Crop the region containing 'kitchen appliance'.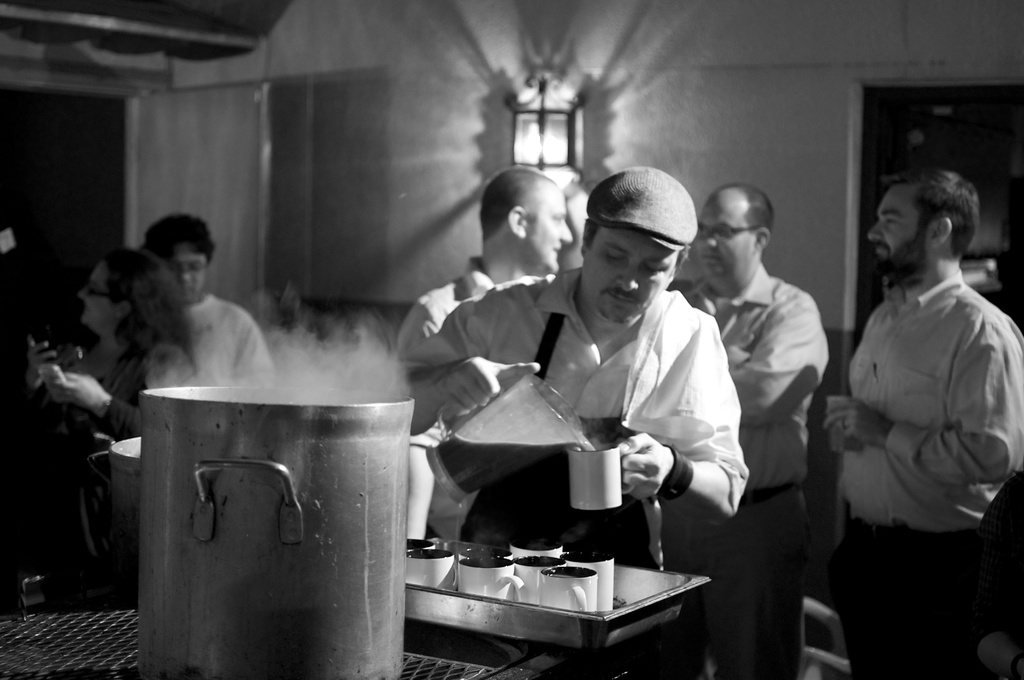
Crop region: x1=75 y1=441 x2=140 y2=581.
